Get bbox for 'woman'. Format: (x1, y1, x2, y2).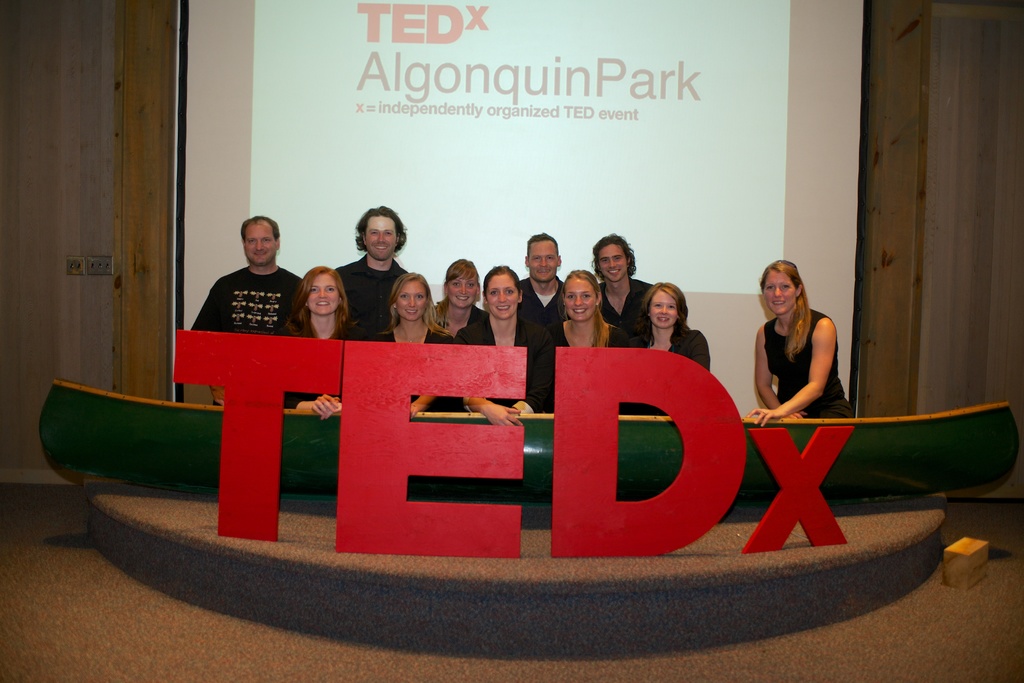
(367, 271, 457, 419).
